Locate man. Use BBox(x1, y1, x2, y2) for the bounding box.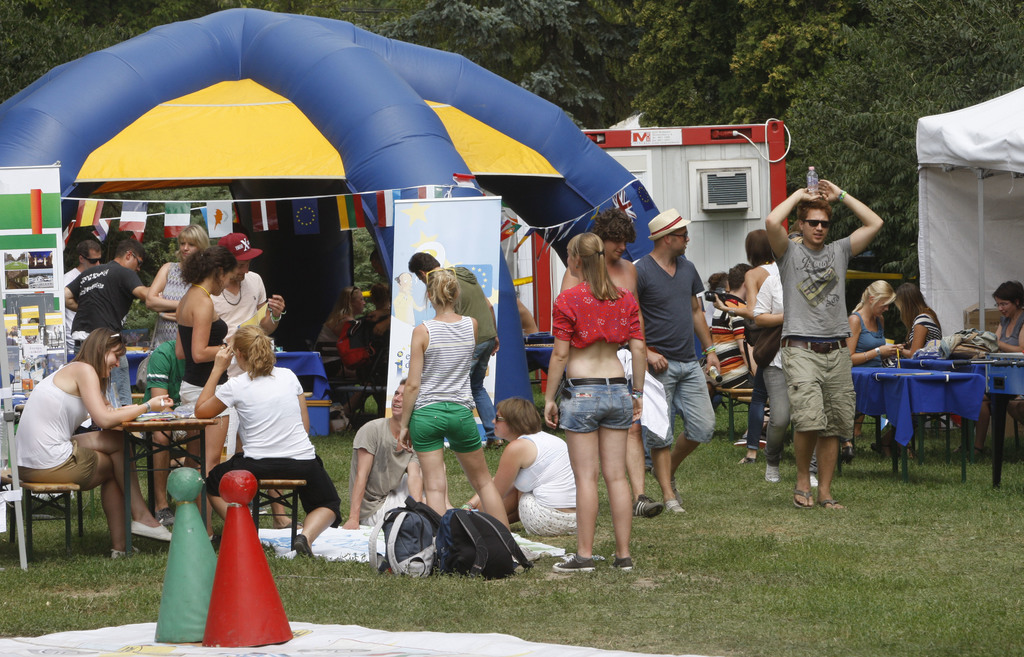
BBox(340, 370, 426, 532).
